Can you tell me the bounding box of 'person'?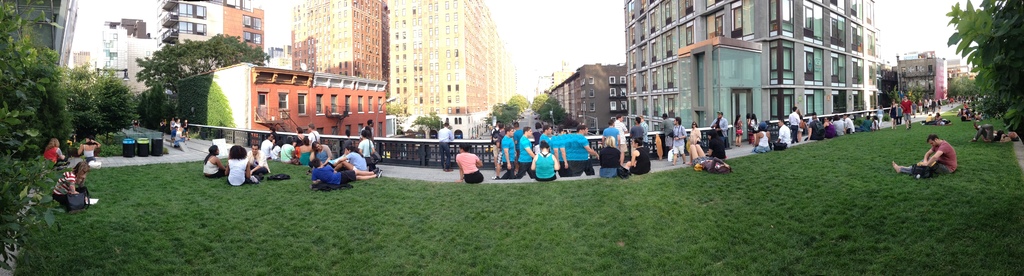
x1=689 y1=118 x2=701 y2=141.
